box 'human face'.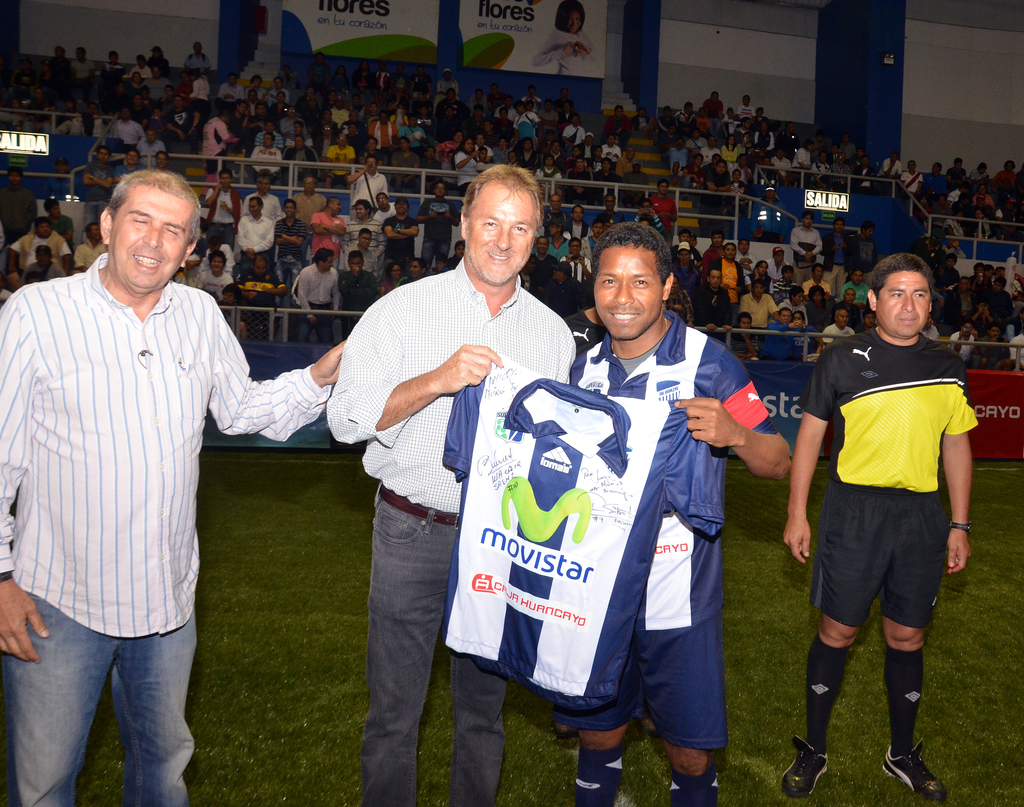
bbox=(572, 206, 581, 220).
